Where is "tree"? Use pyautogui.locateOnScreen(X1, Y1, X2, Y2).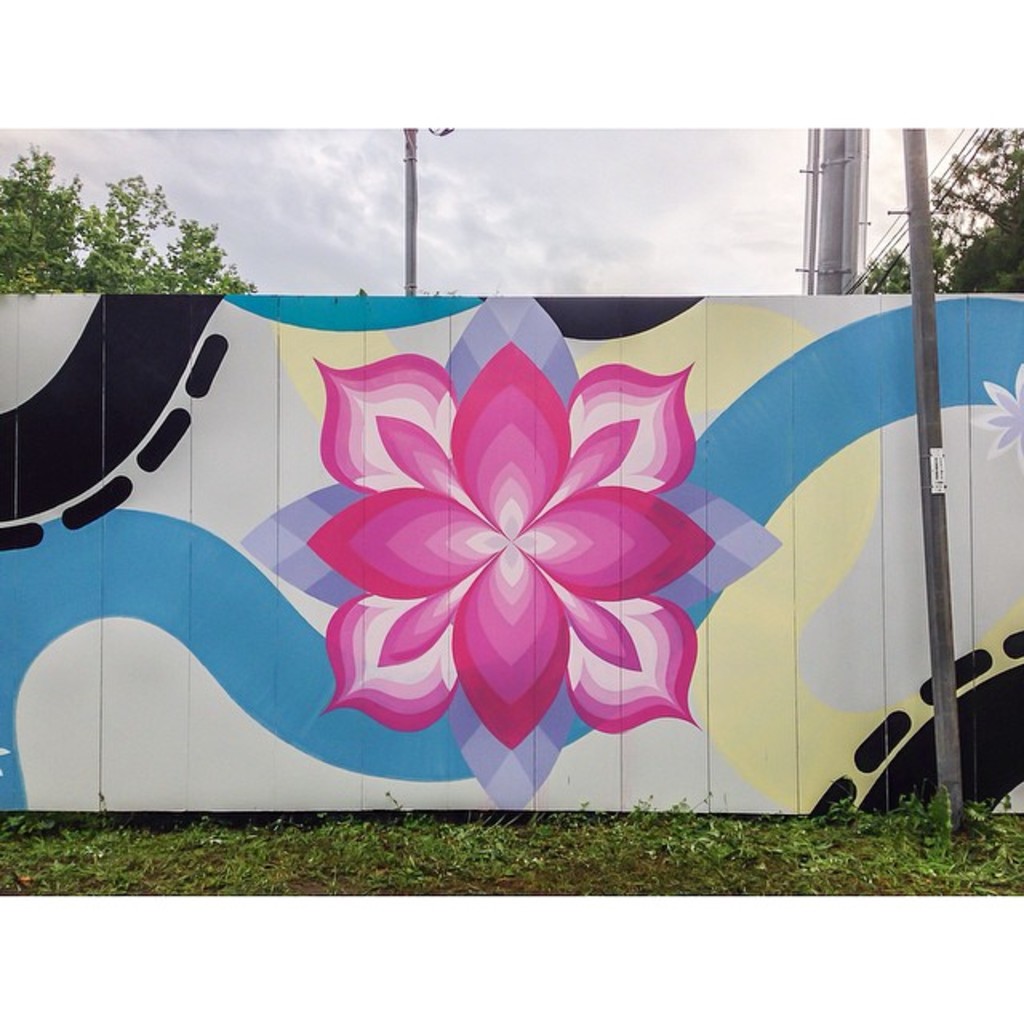
pyautogui.locateOnScreen(0, 128, 259, 298).
